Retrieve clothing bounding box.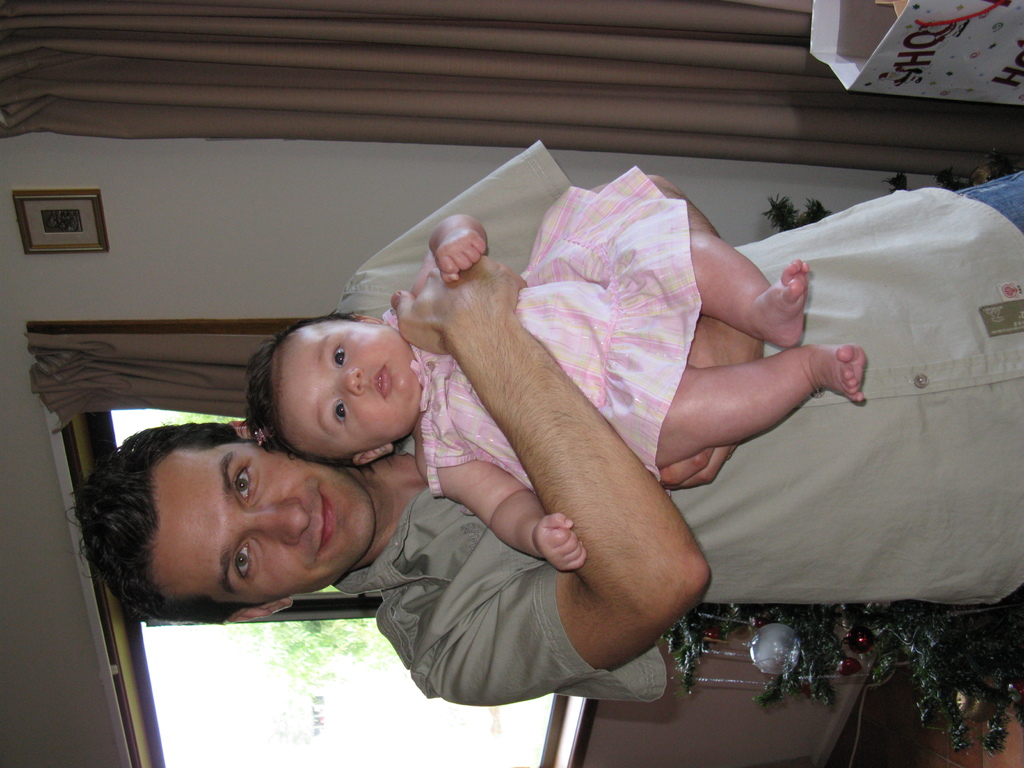
Bounding box: <region>378, 162, 705, 501</region>.
